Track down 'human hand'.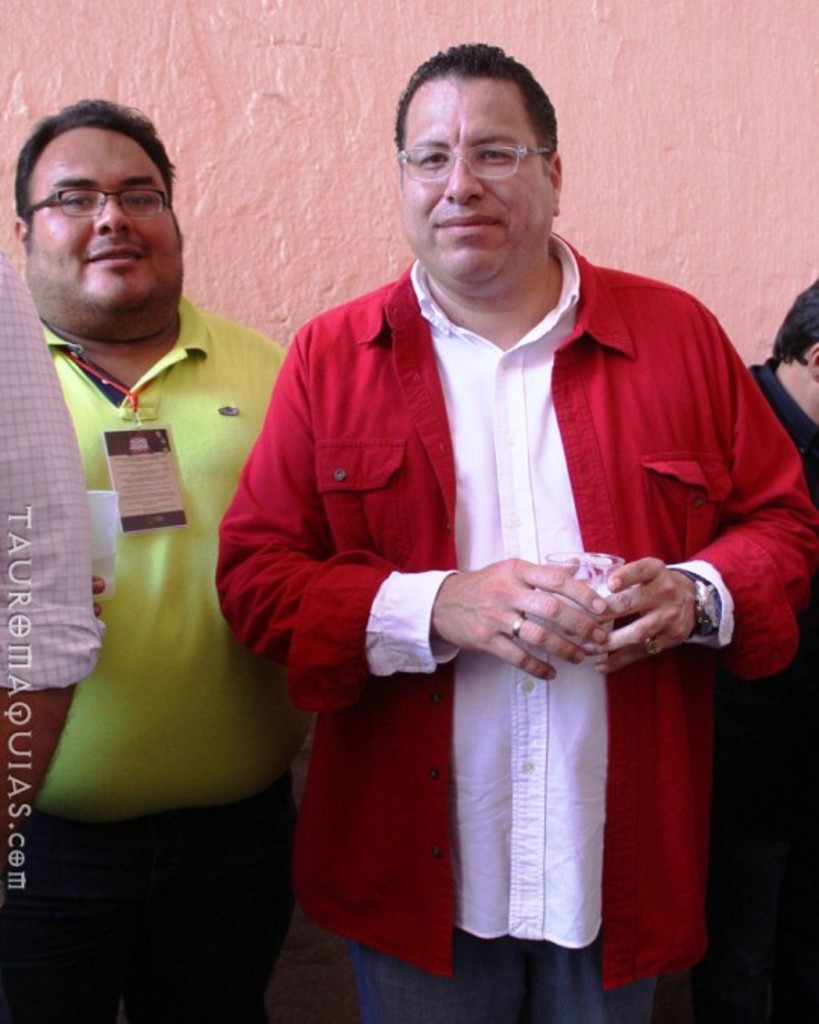
Tracked to 86:572:109:624.
